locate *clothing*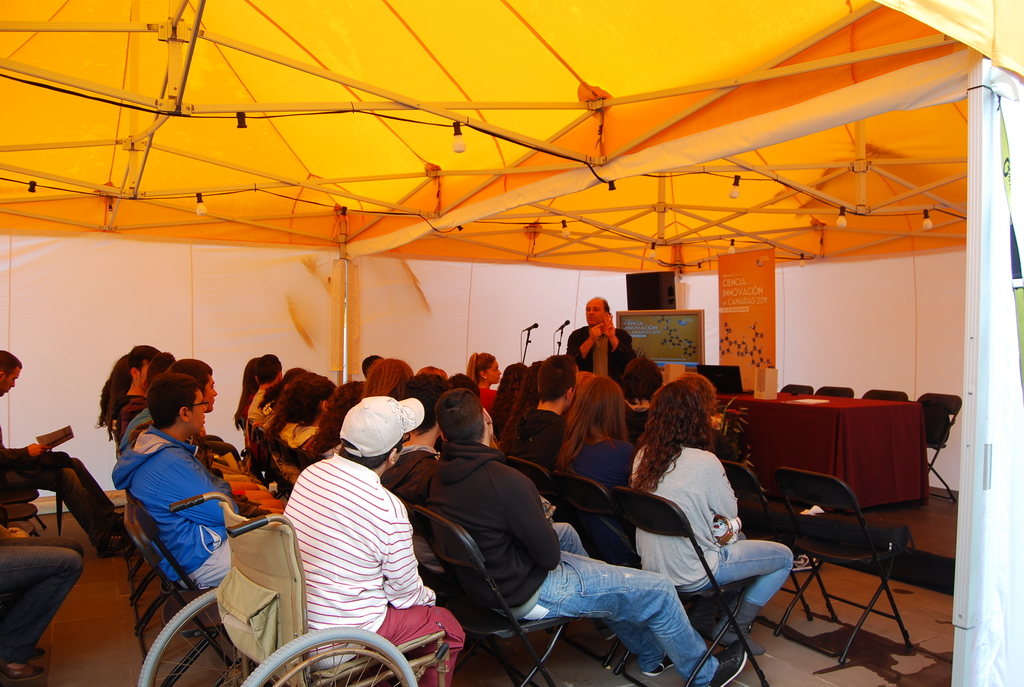
detection(118, 411, 157, 443)
